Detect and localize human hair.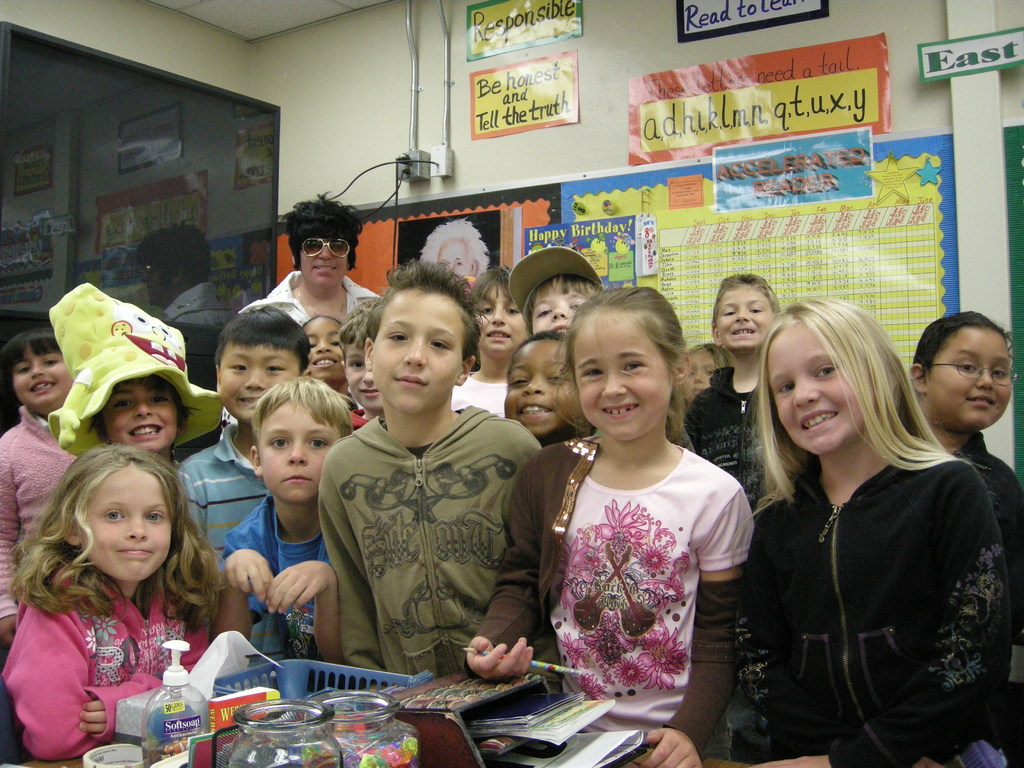
Localized at bbox(301, 311, 344, 333).
